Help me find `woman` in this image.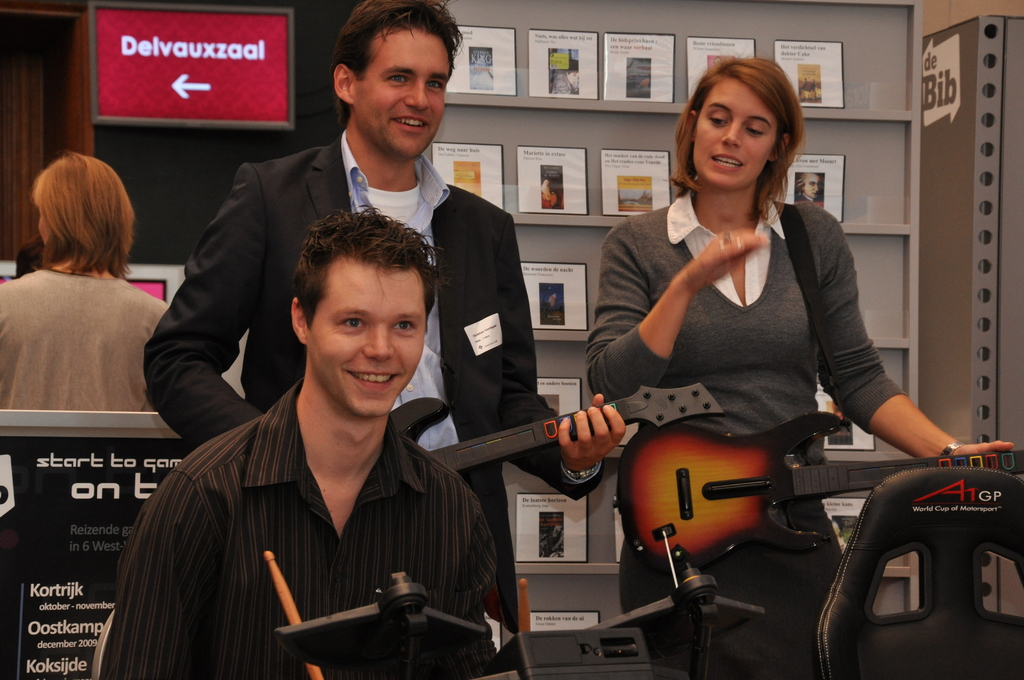
Found it: locate(0, 151, 170, 411).
